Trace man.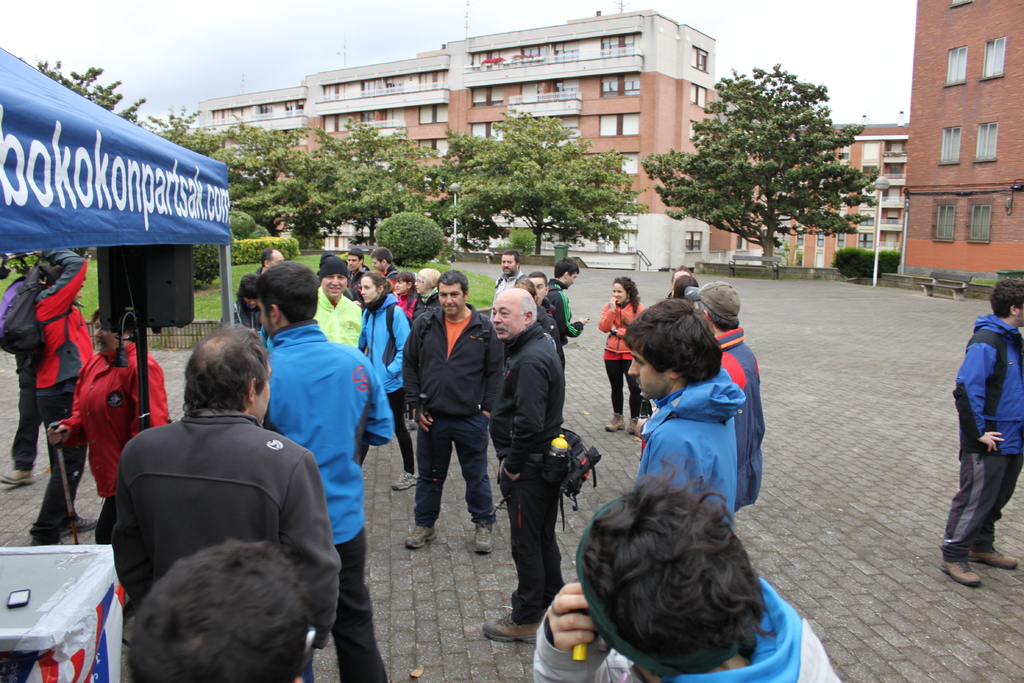
Traced to box=[254, 259, 396, 682].
